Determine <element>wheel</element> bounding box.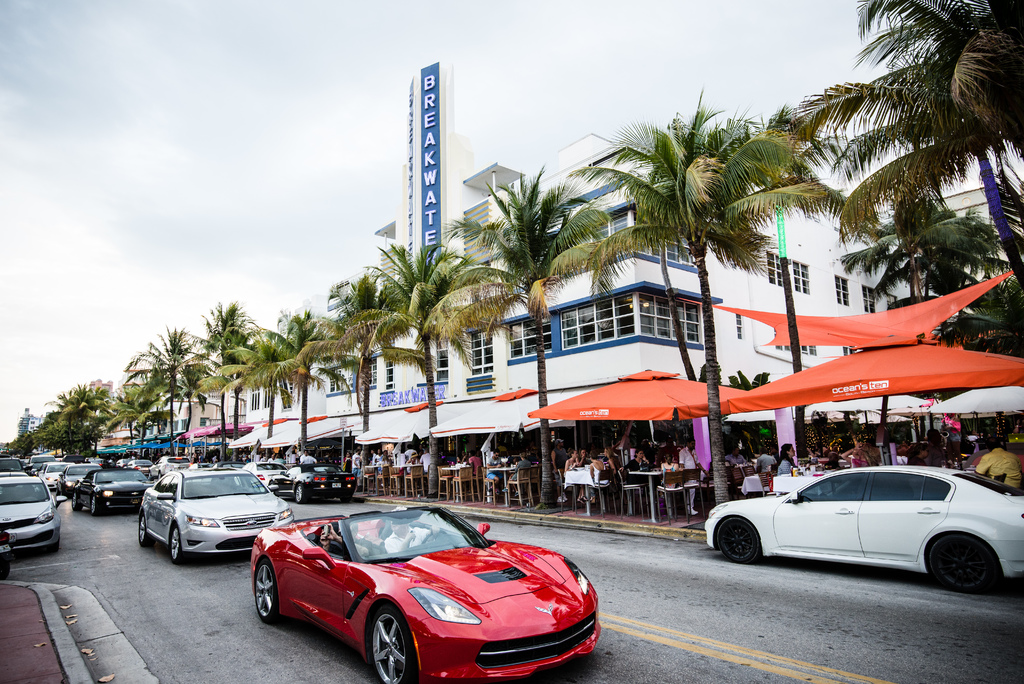
Determined: <box>717,516,761,563</box>.
